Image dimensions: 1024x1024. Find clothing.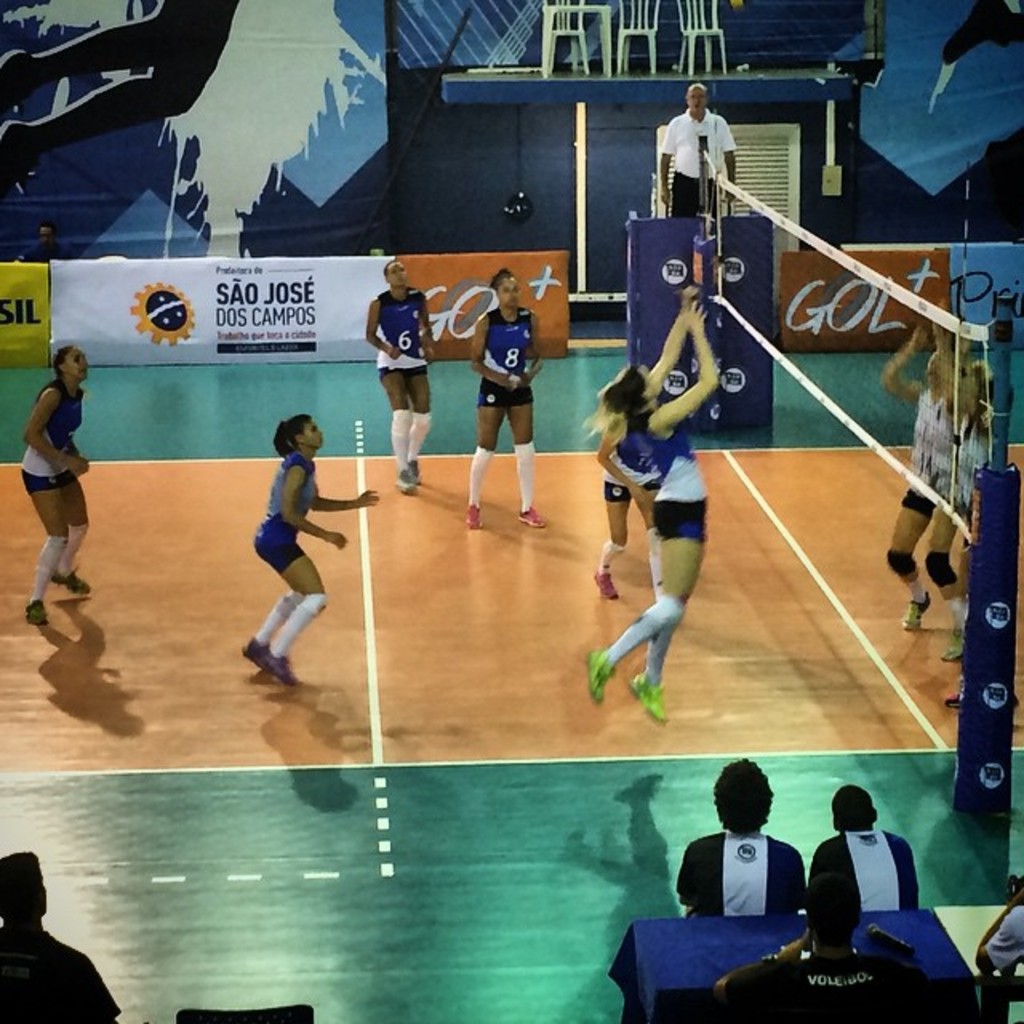
626:405:707:541.
